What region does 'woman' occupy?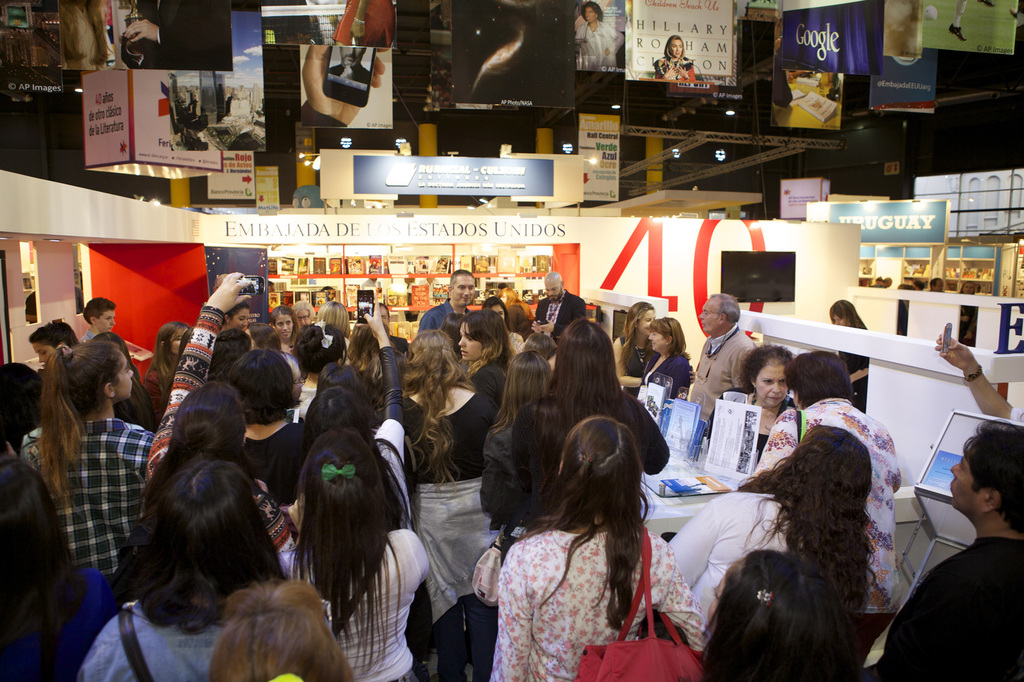
rect(575, 0, 624, 73).
